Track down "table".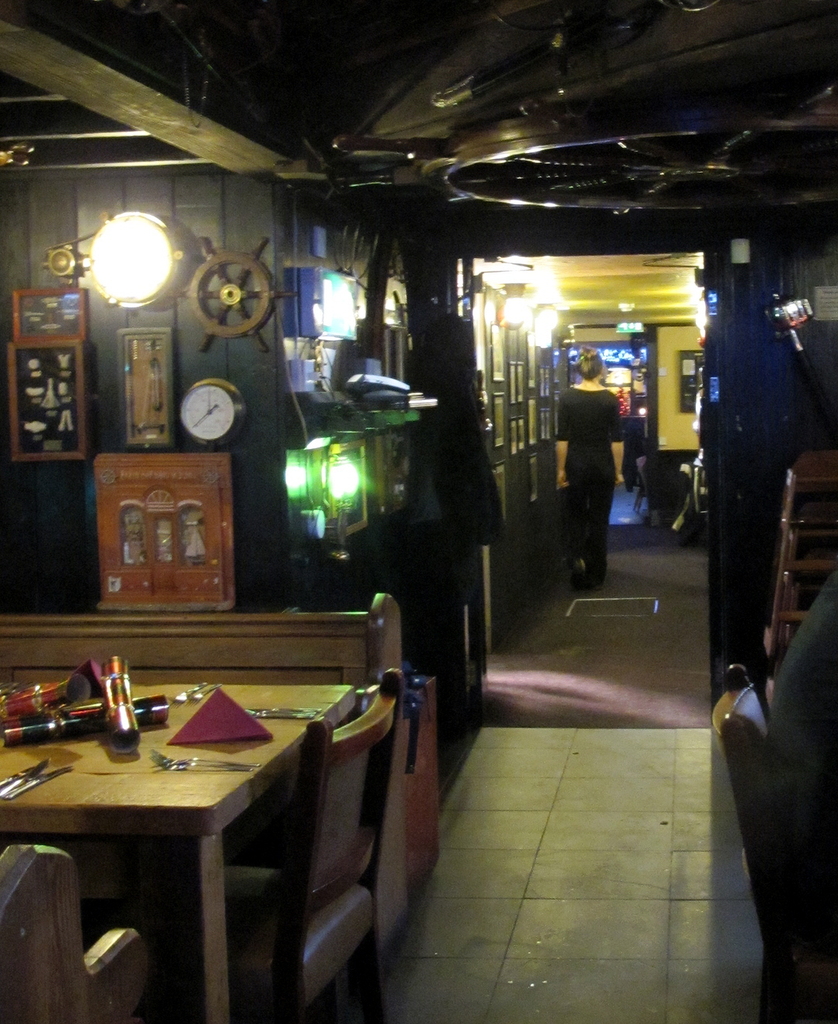
Tracked to 646:442:715:510.
